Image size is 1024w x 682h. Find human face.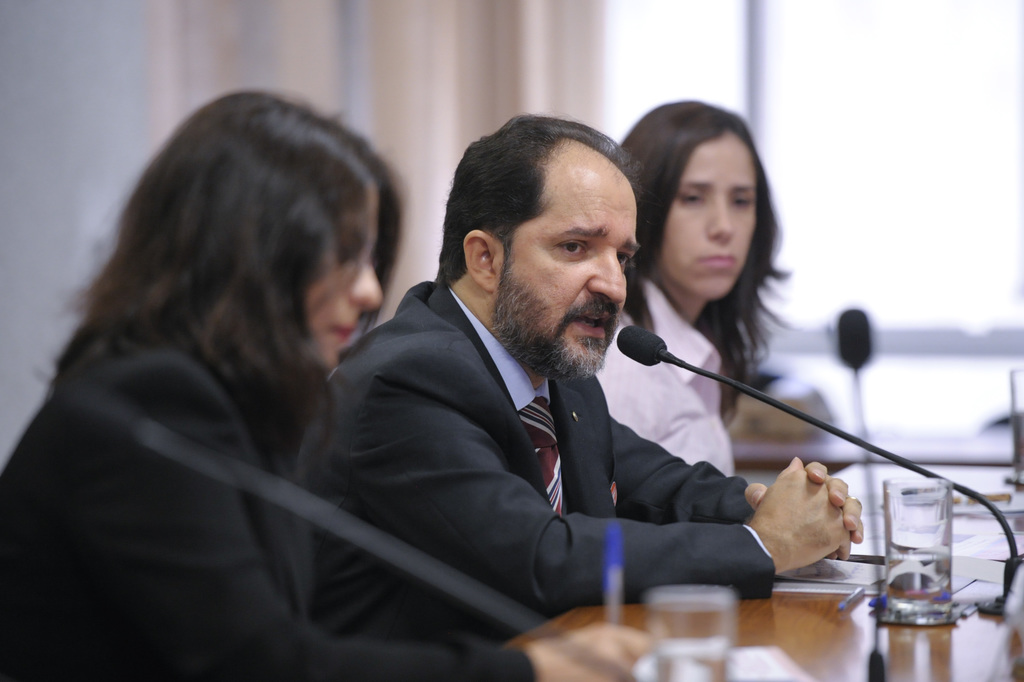
box(501, 135, 637, 388).
